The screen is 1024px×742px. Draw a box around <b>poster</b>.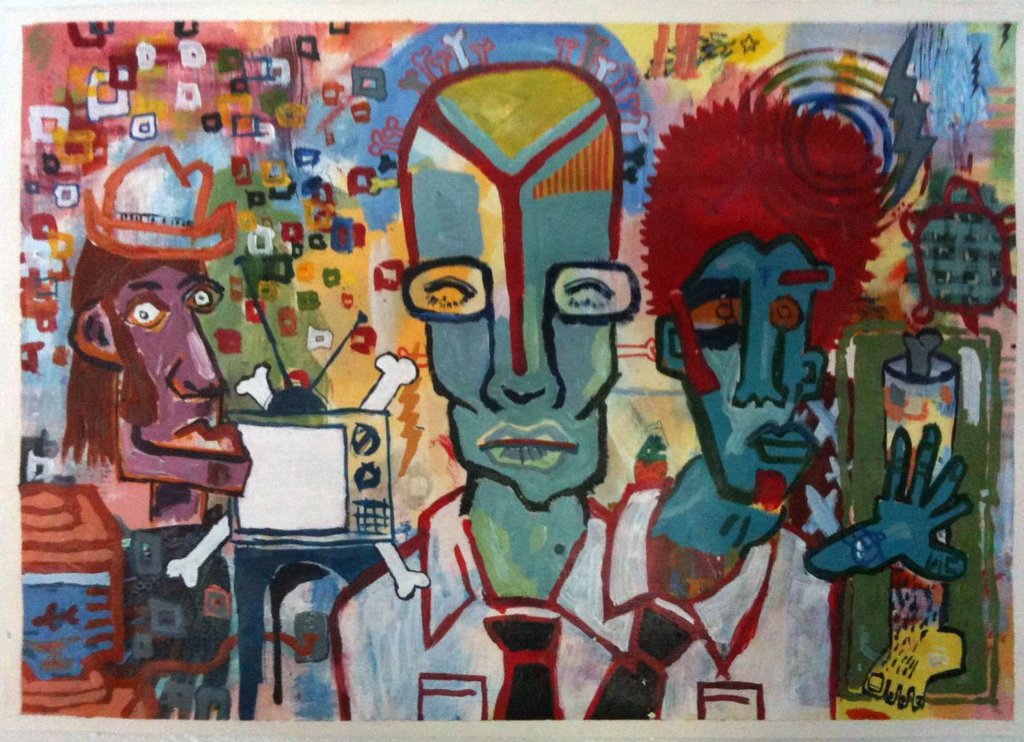
detection(1, 0, 1023, 739).
